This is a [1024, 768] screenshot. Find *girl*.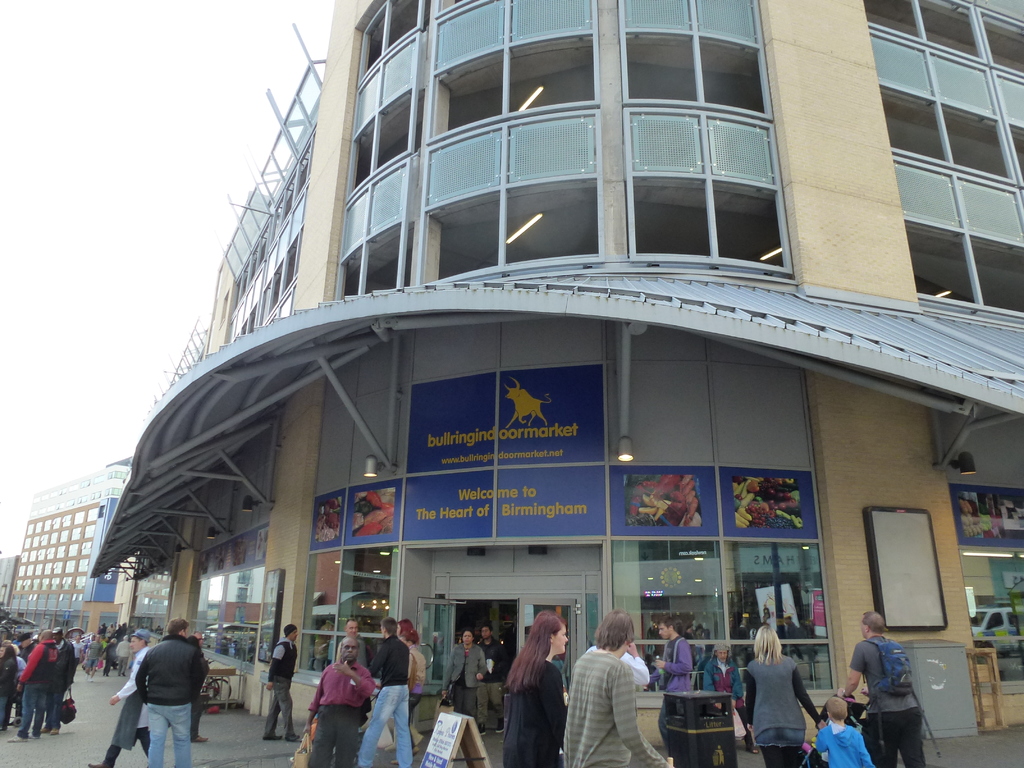
Bounding box: {"x1": 503, "y1": 610, "x2": 565, "y2": 765}.
